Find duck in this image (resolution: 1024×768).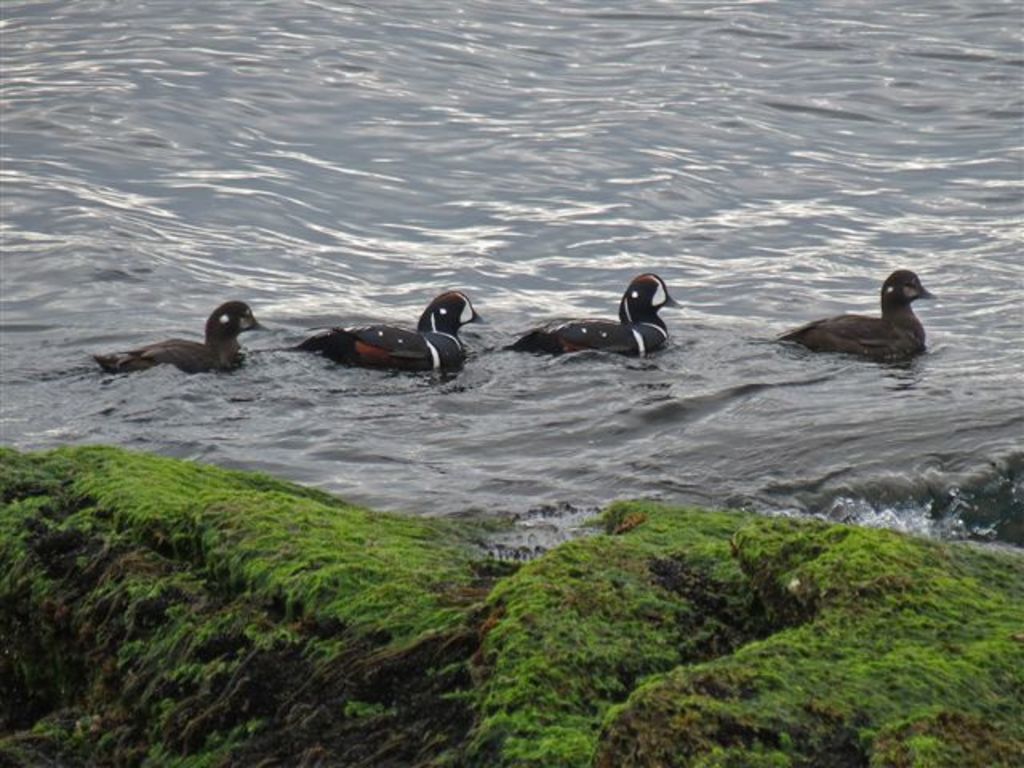
box(773, 264, 941, 378).
